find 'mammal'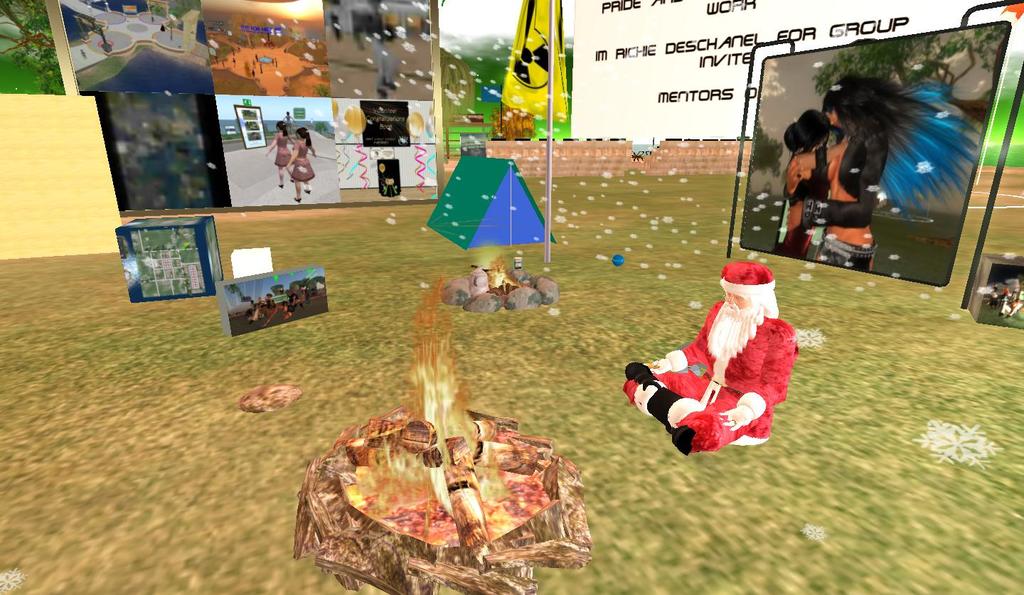
(x1=283, y1=125, x2=315, y2=205)
